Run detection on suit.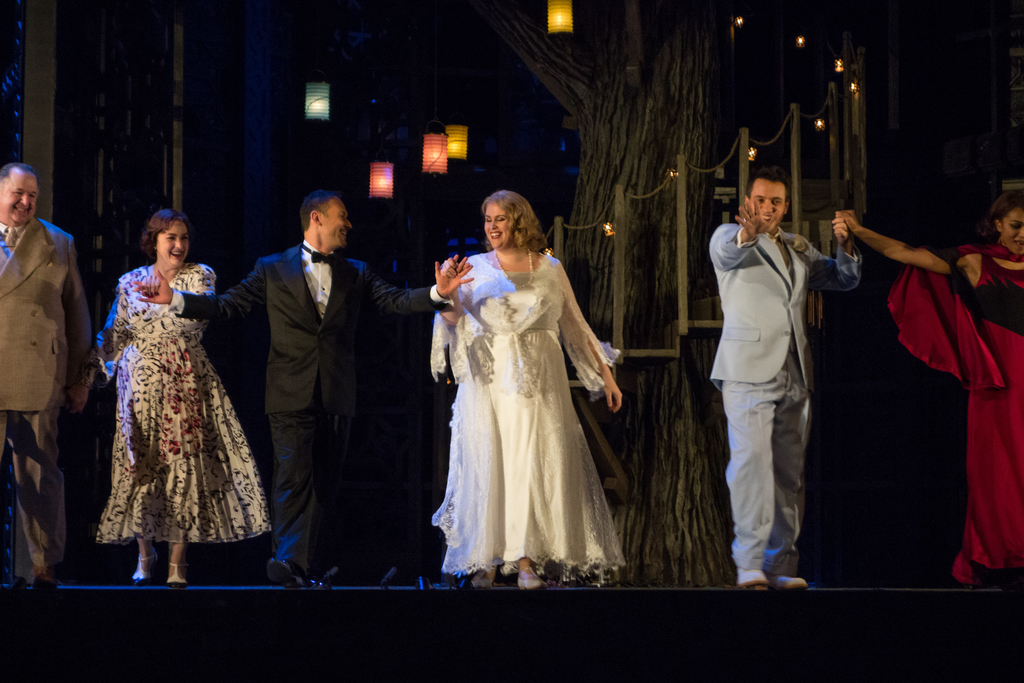
Result: <region>704, 188, 842, 607</region>.
